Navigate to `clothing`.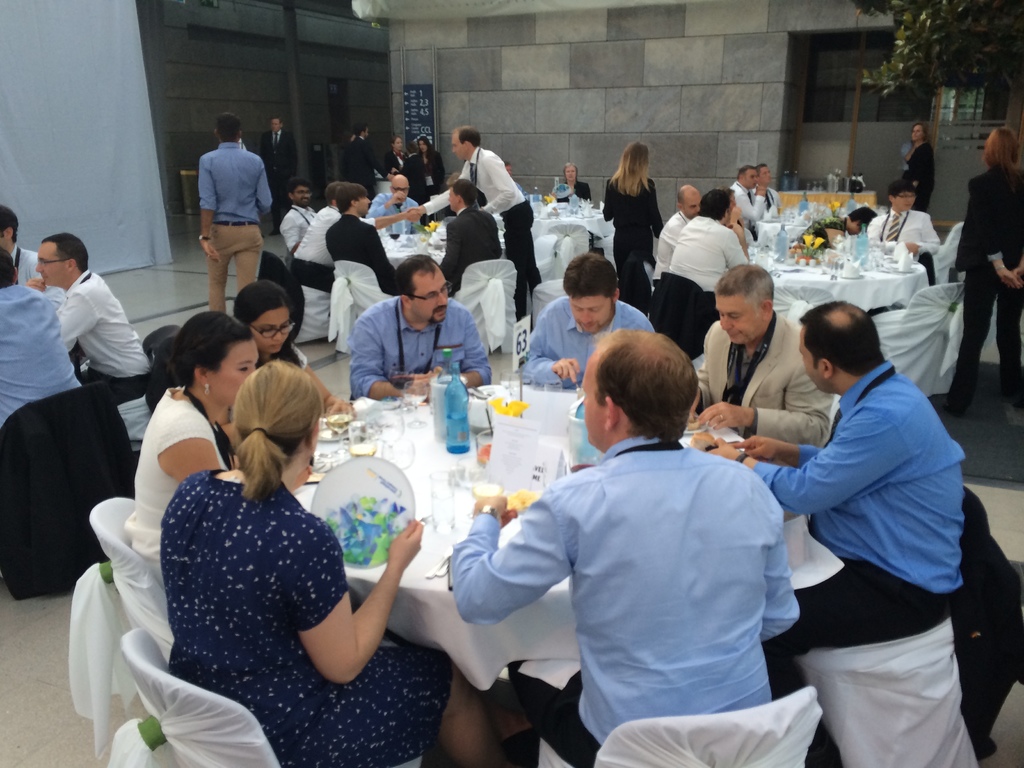
Navigation target: detection(737, 183, 772, 219).
